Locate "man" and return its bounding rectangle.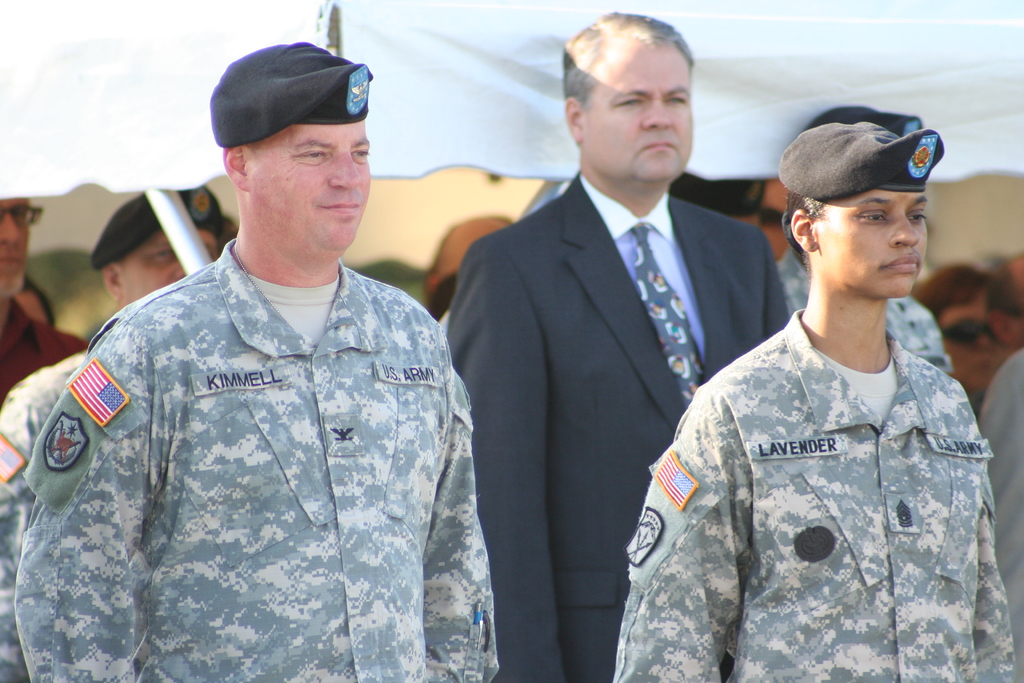
crop(33, 19, 514, 669).
